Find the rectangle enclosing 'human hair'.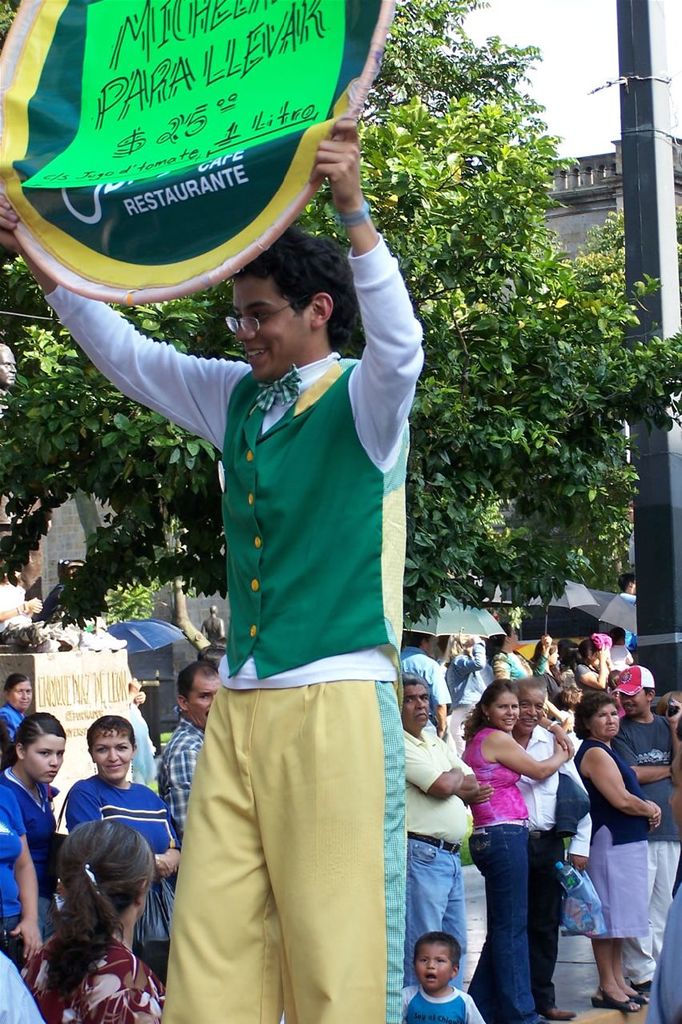
crop(645, 685, 654, 695).
